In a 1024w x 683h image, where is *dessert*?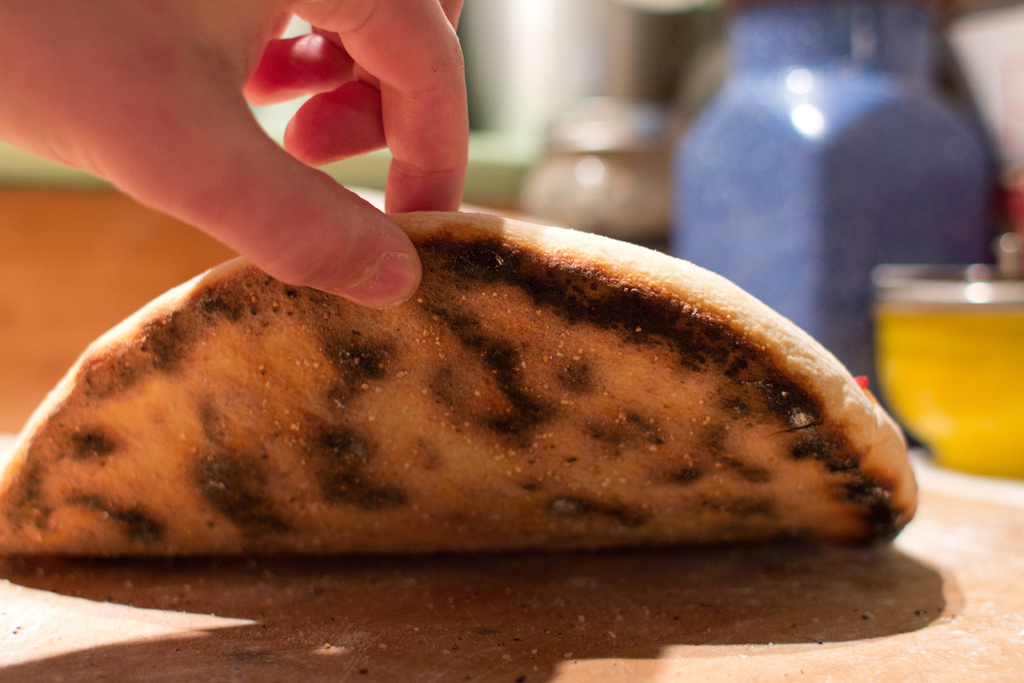
[left=0, top=204, right=920, bottom=554].
